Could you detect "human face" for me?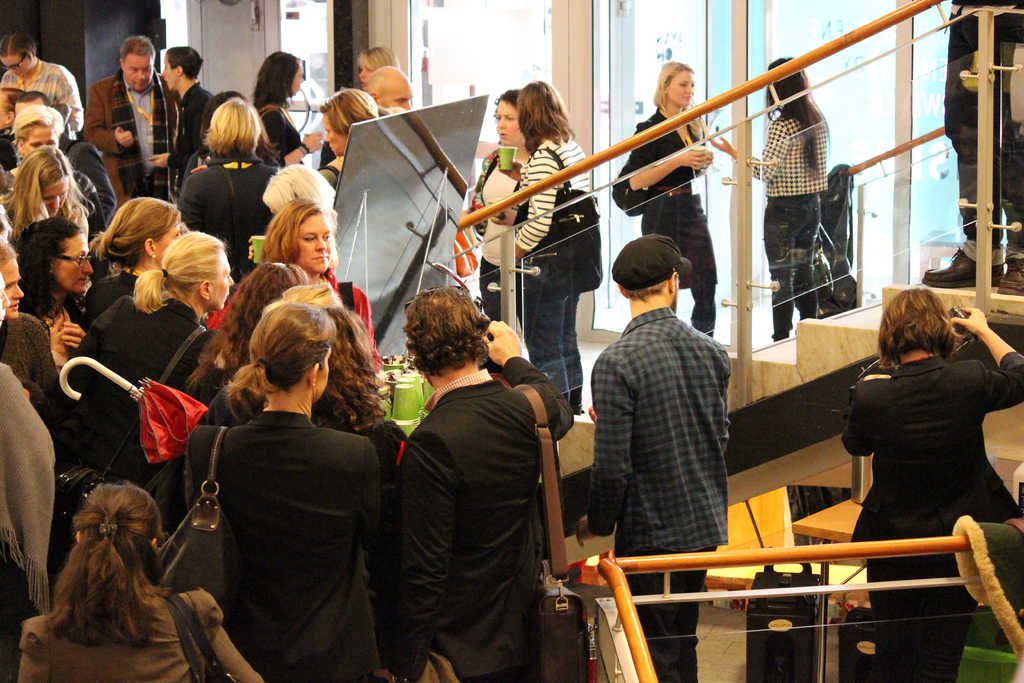
Detection result: (x1=23, y1=124, x2=56, y2=148).
